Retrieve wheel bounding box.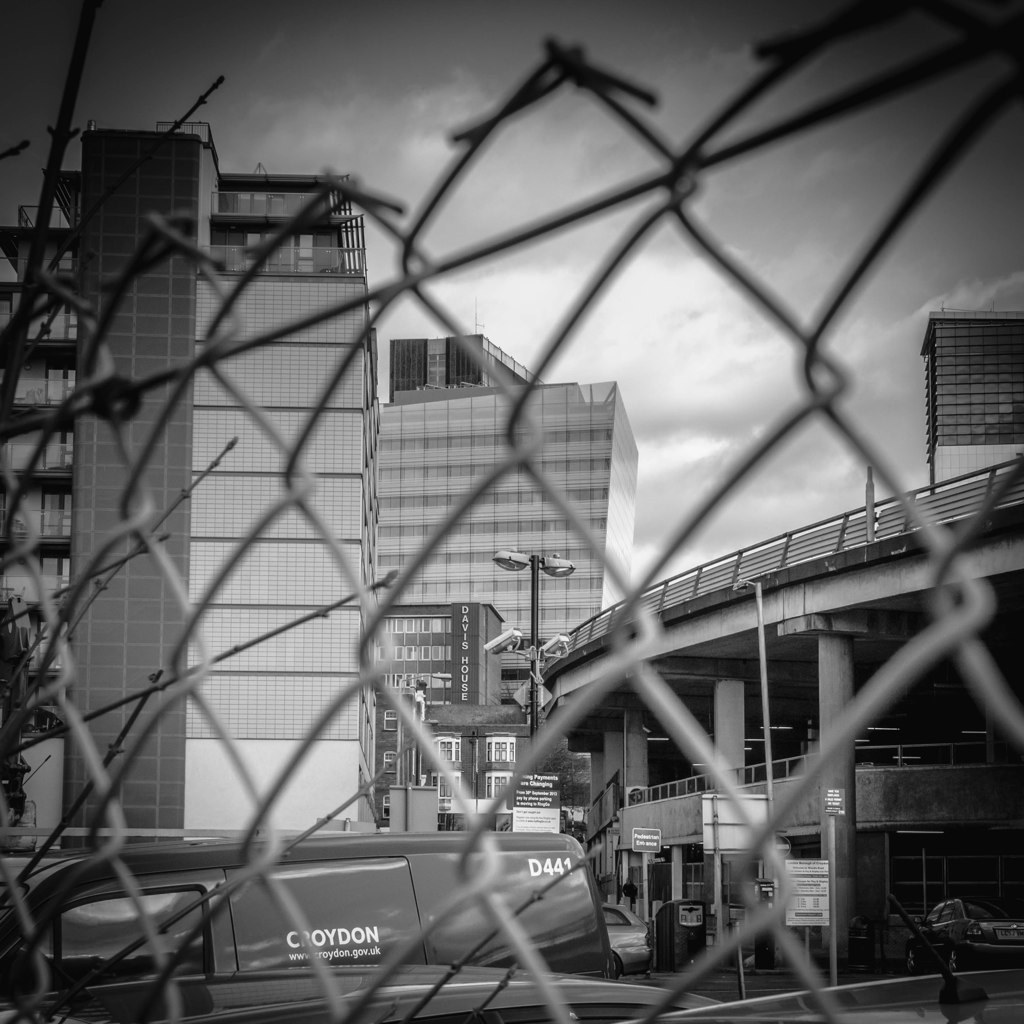
Bounding box: (948,947,962,974).
